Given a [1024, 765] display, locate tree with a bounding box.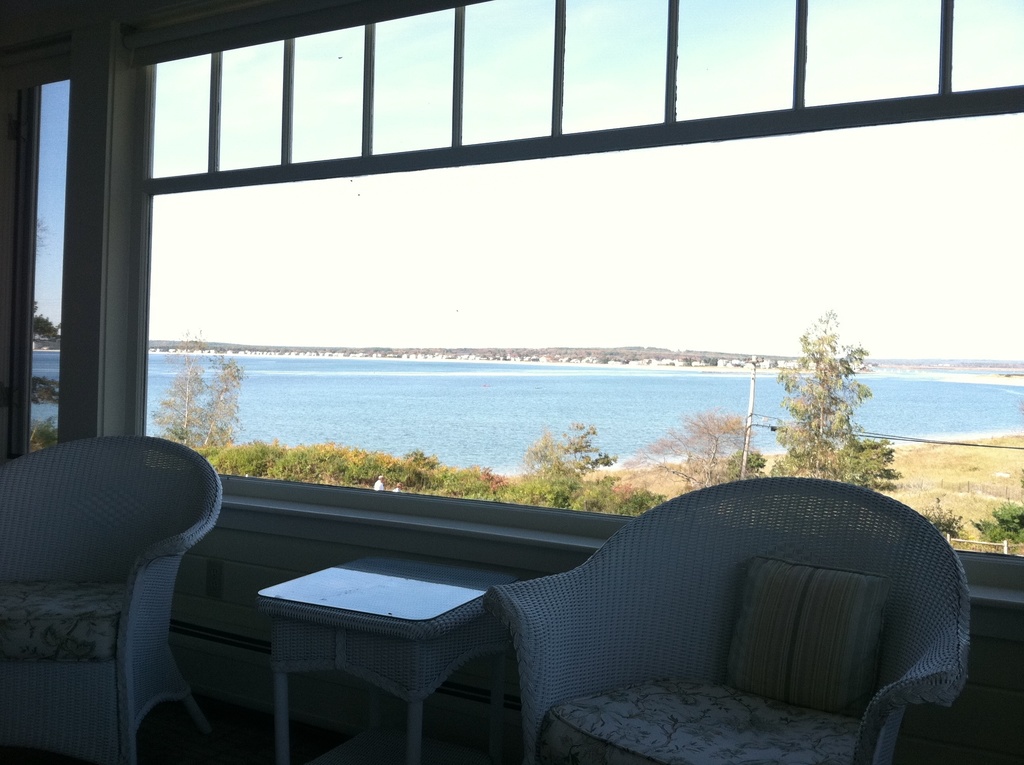
Located: {"left": 522, "top": 419, "right": 596, "bottom": 504}.
